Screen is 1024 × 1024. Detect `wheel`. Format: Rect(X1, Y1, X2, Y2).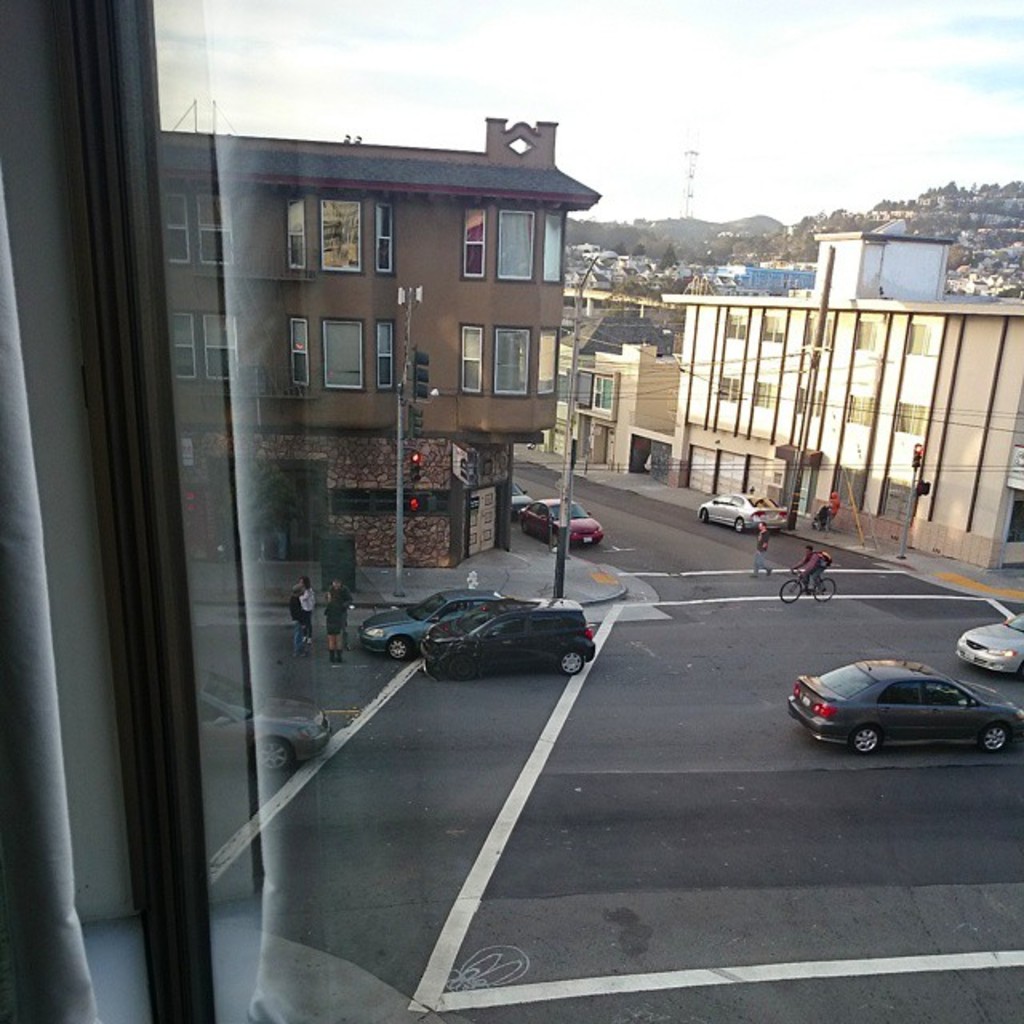
Rect(851, 726, 882, 754).
